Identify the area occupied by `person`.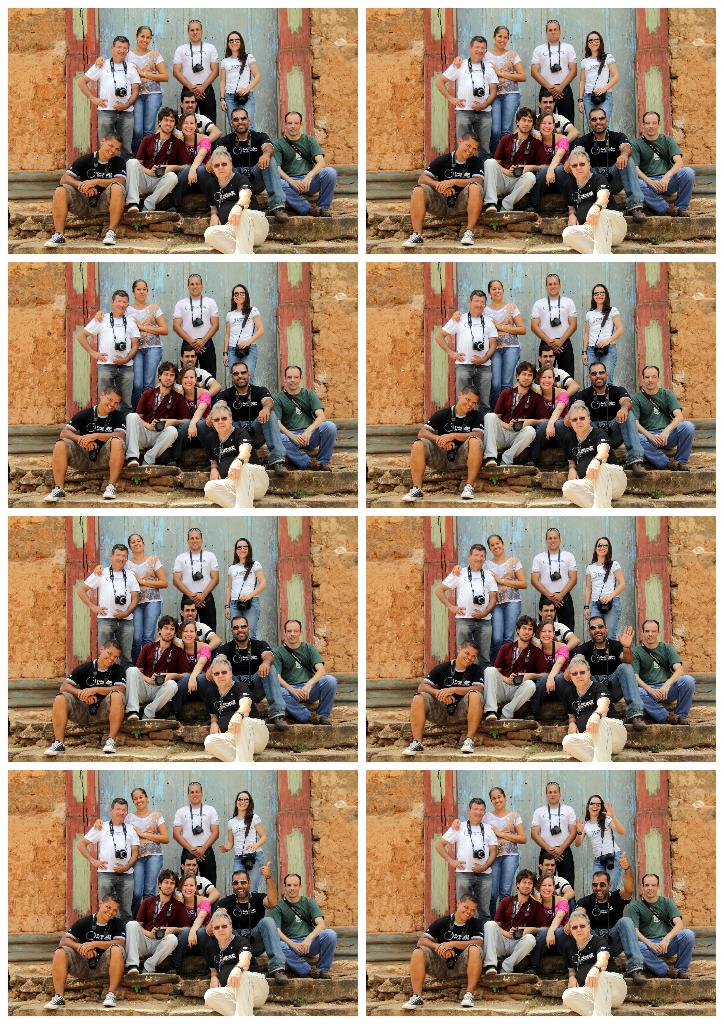
Area: (x1=206, y1=909, x2=269, y2=1014).
